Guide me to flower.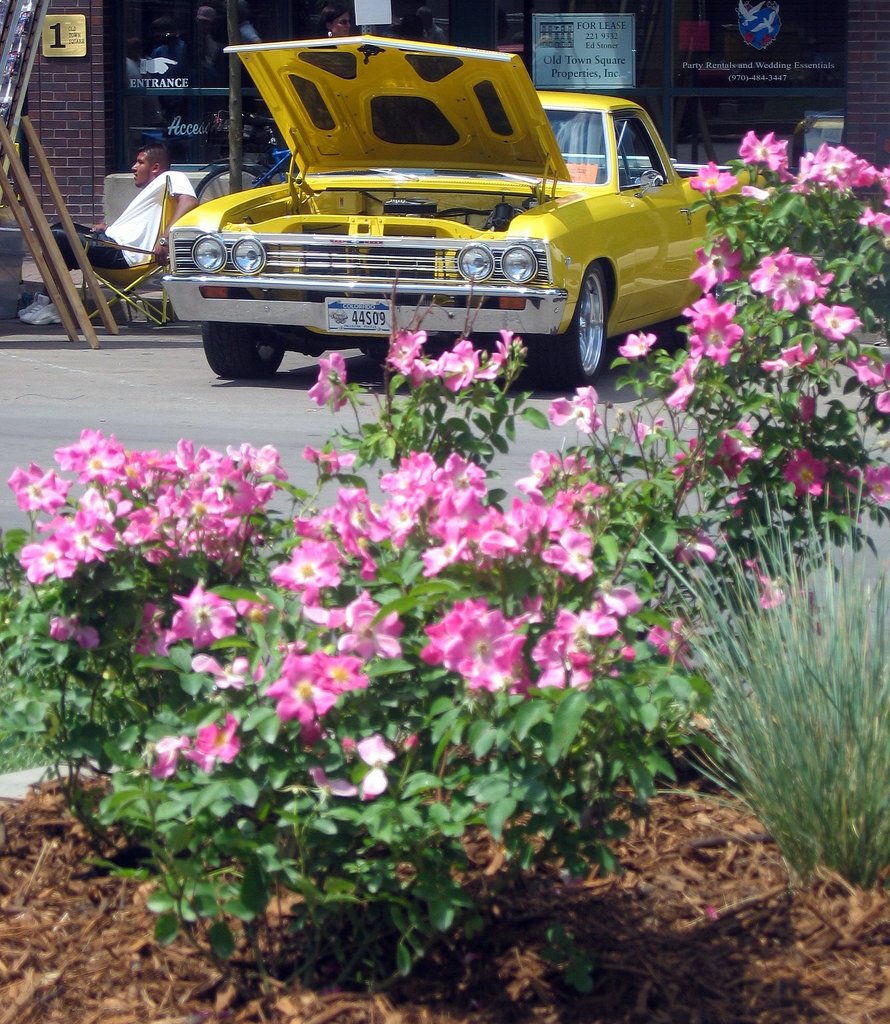
Guidance: [left=791, top=132, right=880, bottom=200].
